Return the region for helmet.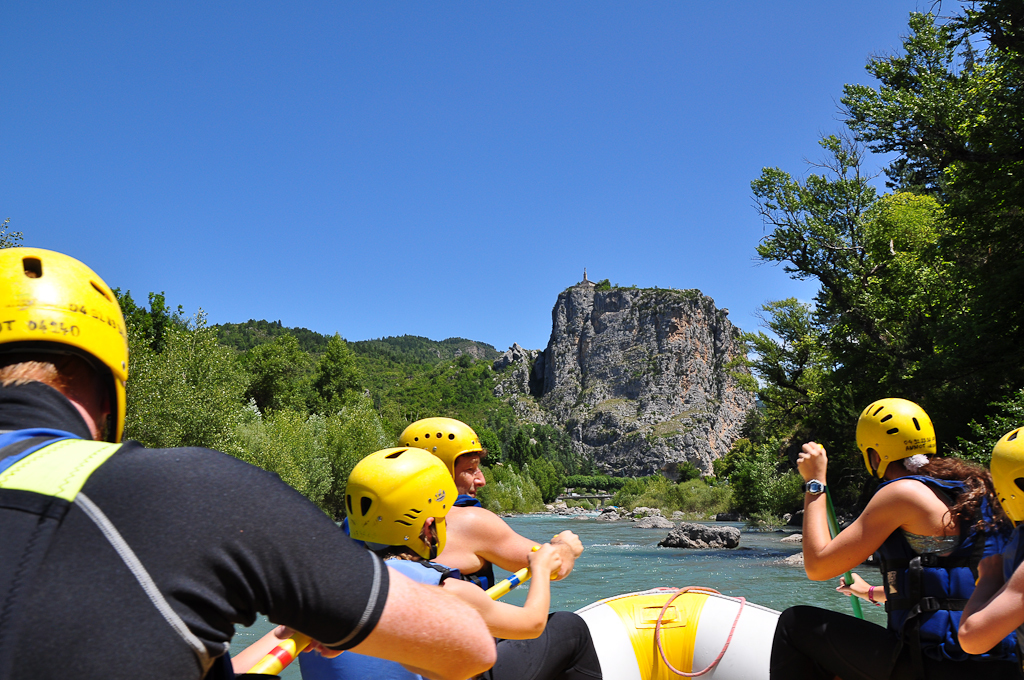
bbox=(989, 426, 1023, 522).
